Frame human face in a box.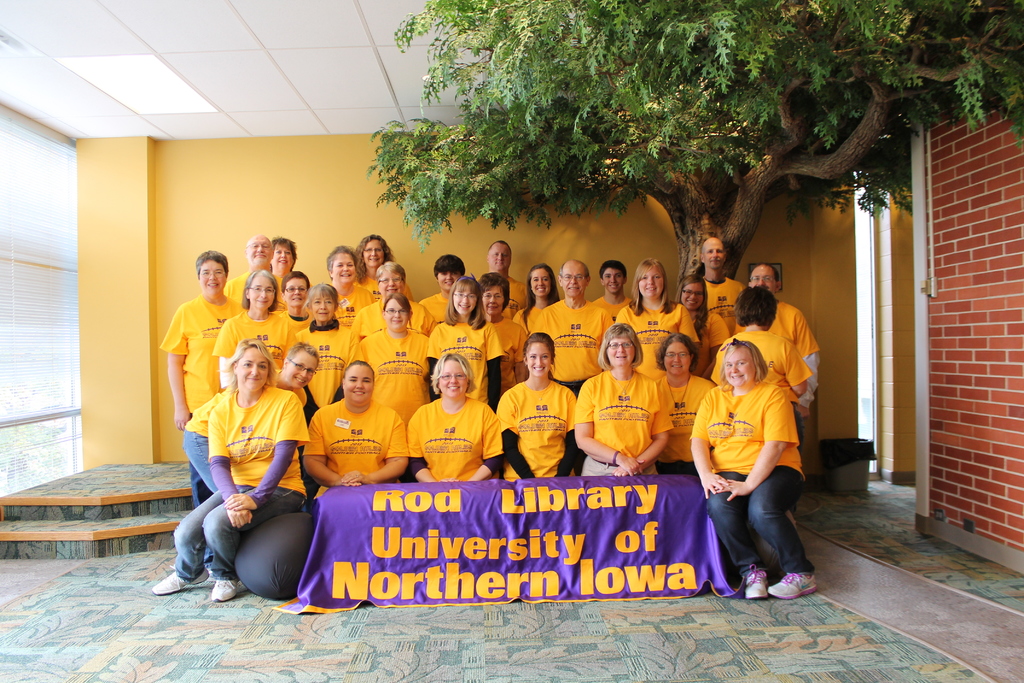
(x1=638, y1=270, x2=666, y2=300).
